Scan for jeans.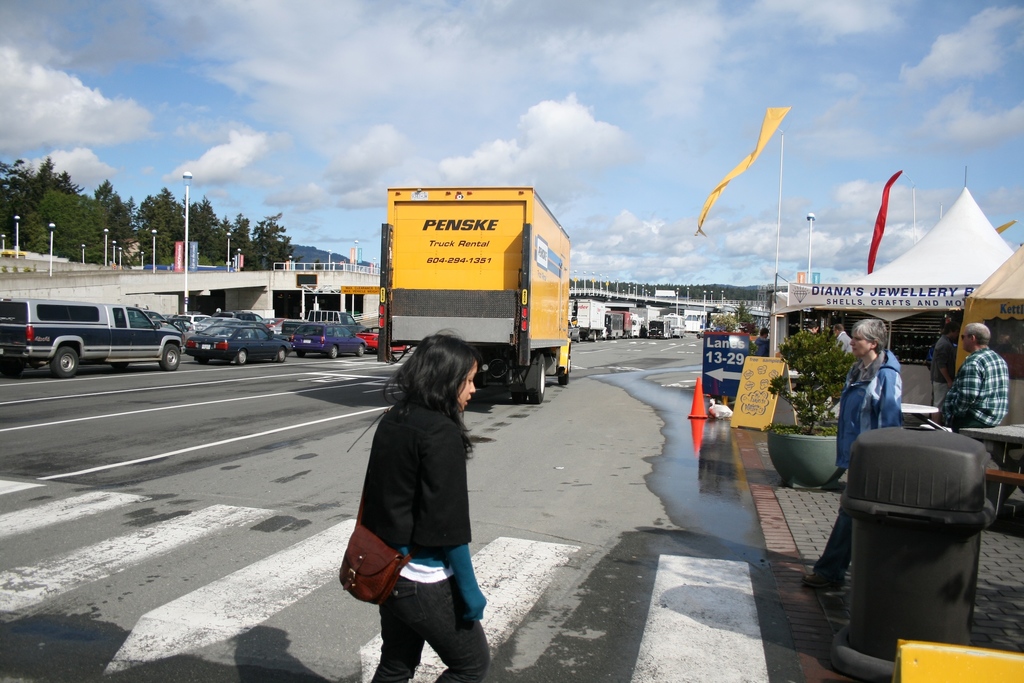
Scan result: region(371, 568, 482, 670).
